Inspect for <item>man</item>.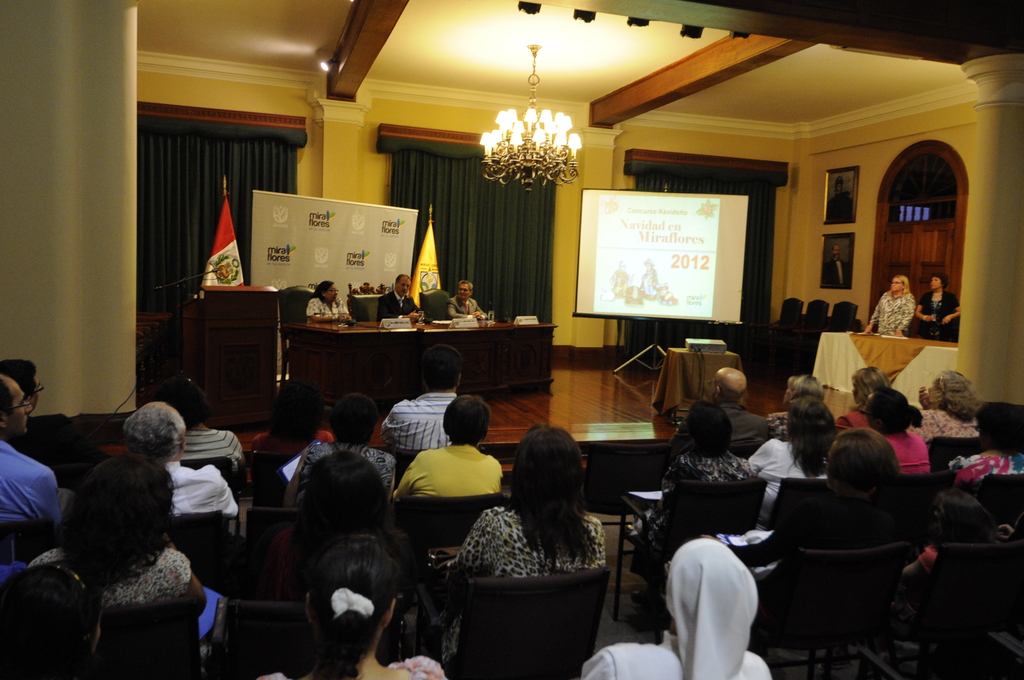
Inspection: BBox(168, 382, 258, 497).
